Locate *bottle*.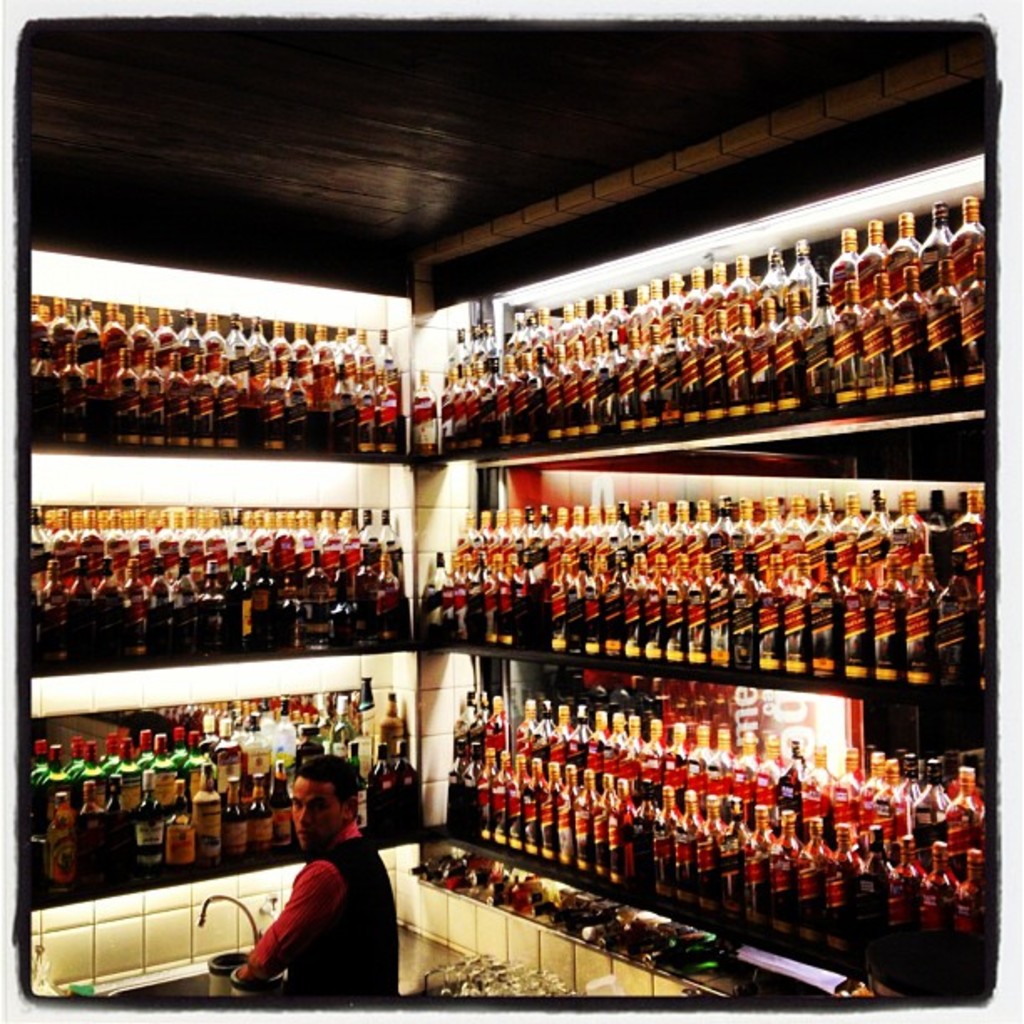
Bounding box: detection(263, 383, 284, 452).
